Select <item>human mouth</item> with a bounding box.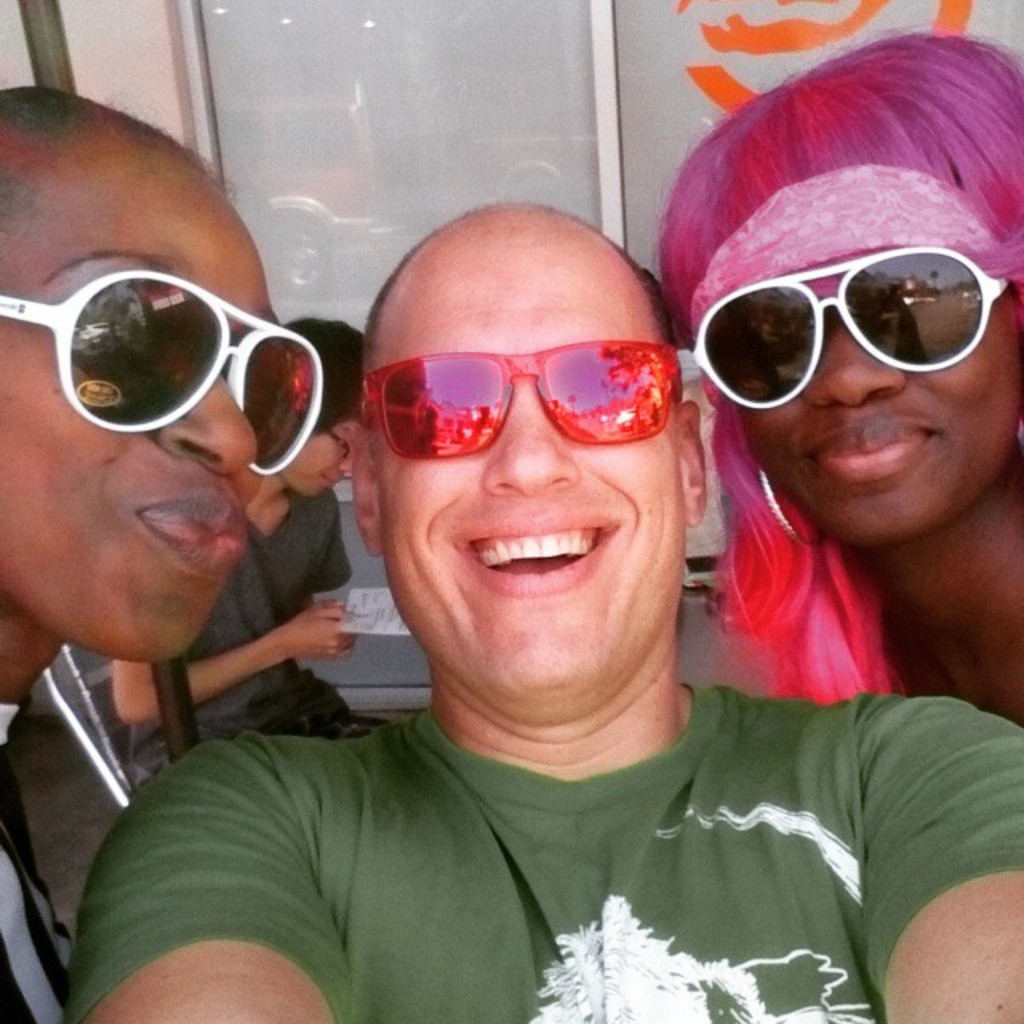
(x1=805, y1=419, x2=936, y2=491).
